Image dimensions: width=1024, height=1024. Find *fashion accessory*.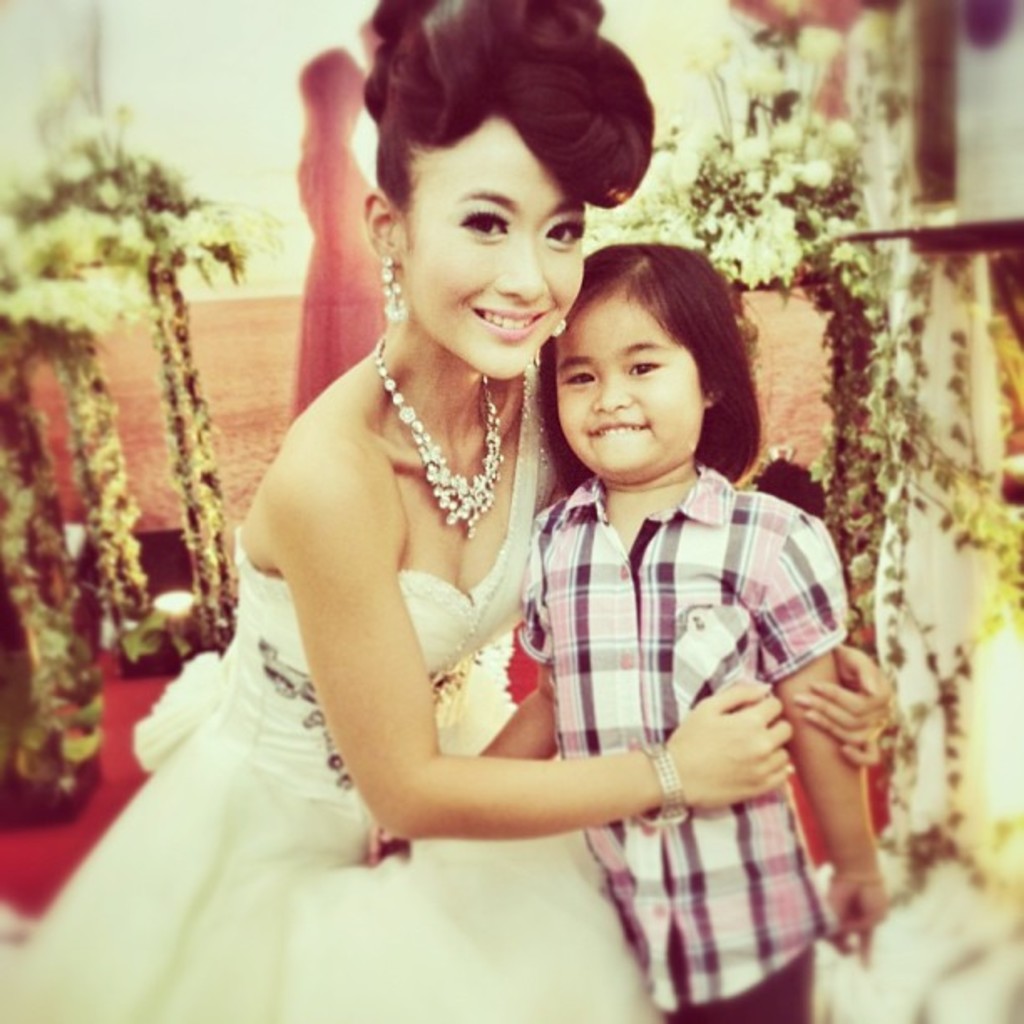
<region>545, 321, 566, 346</region>.
